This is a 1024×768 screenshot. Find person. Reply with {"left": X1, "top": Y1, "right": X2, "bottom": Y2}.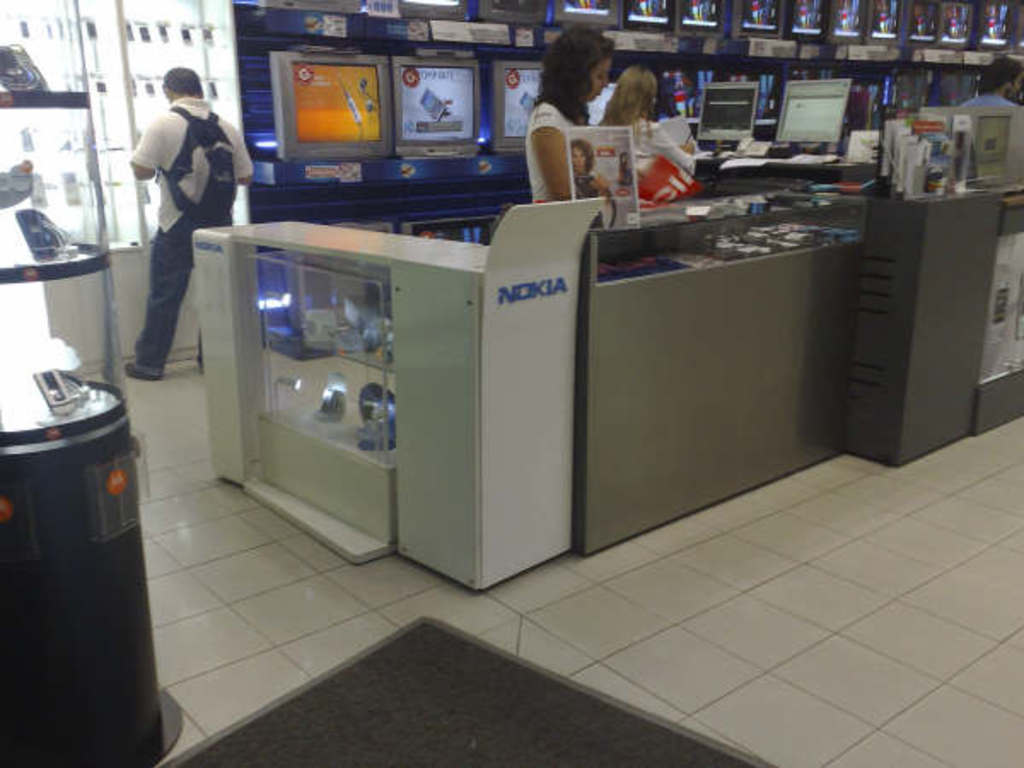
{"left": 601, "top": 63, "right": 700, "bottom": 203}.
